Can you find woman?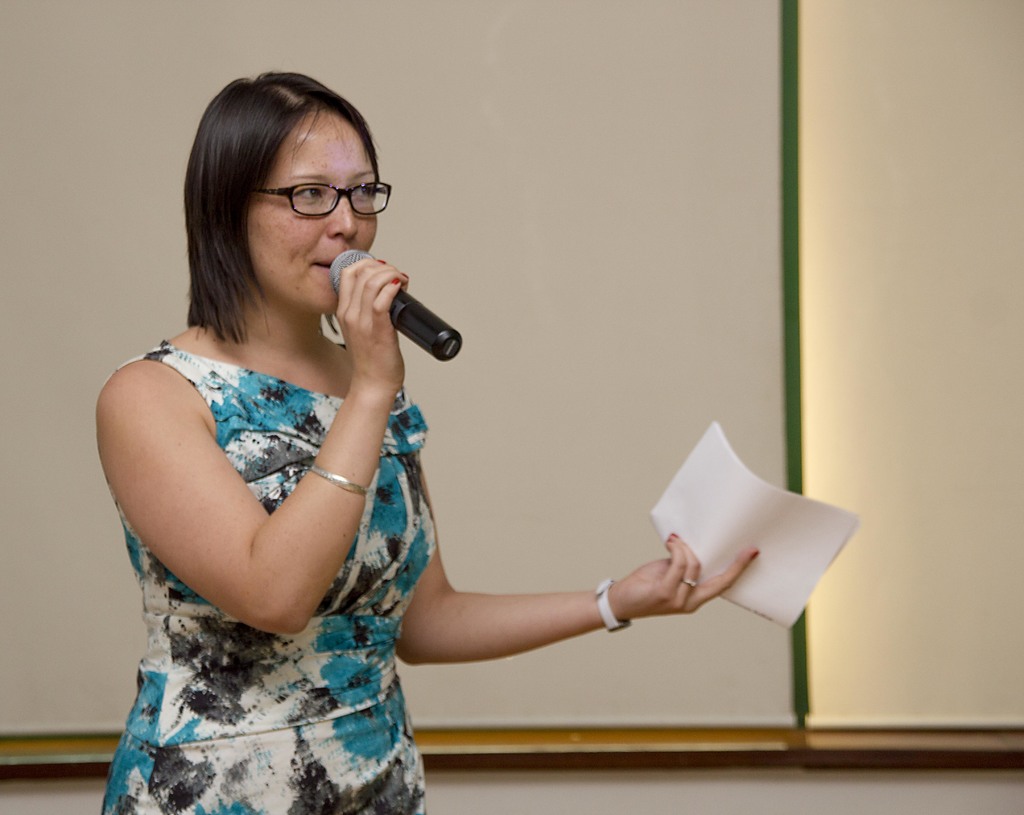
Yes, bounding box: left=100, top=72, right=764, bottom=814.
